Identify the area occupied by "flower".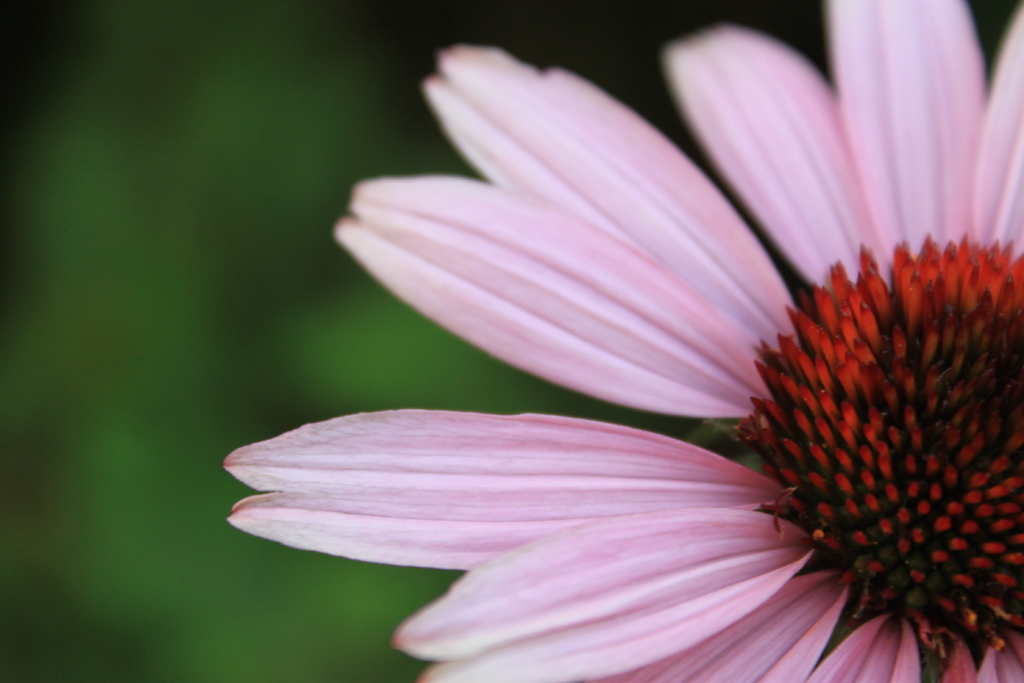
Area: [214, 1, 1023, 682].
